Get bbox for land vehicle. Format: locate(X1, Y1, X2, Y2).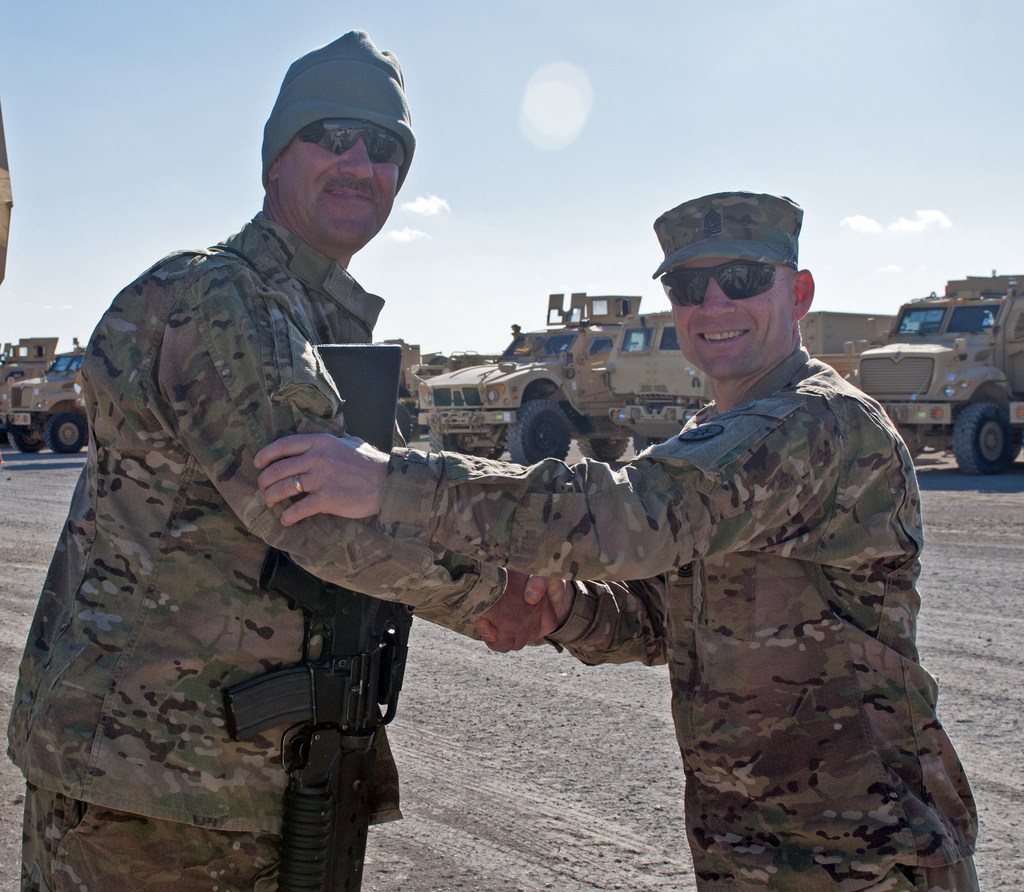
locate(604, 312, 903, 453).
